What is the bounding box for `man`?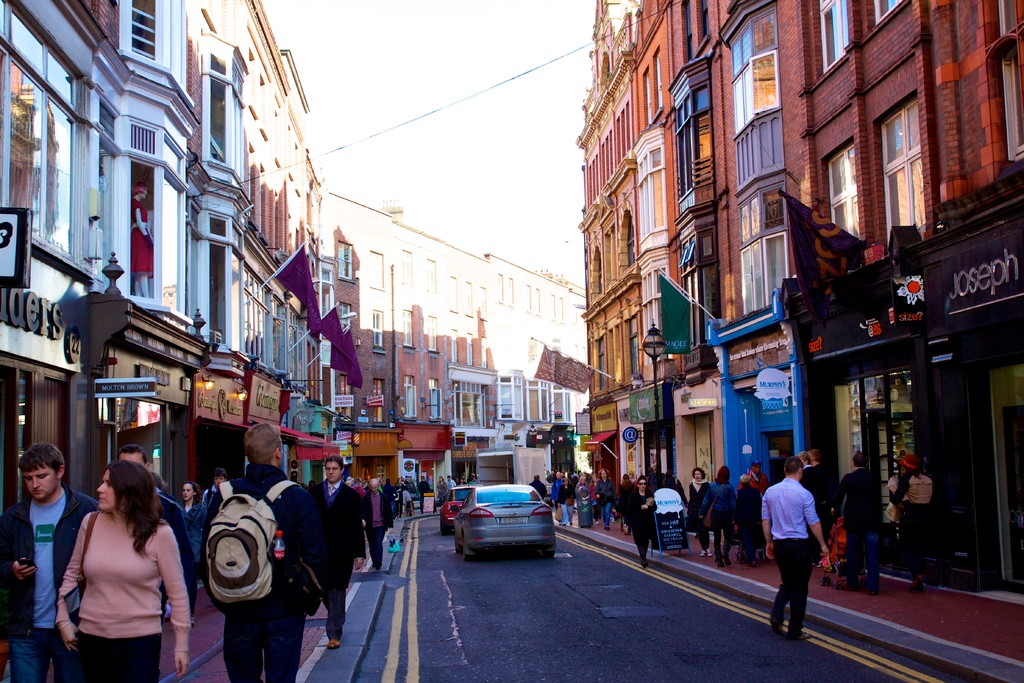
<bbox>358, 477, 388, 566</bbox>.
